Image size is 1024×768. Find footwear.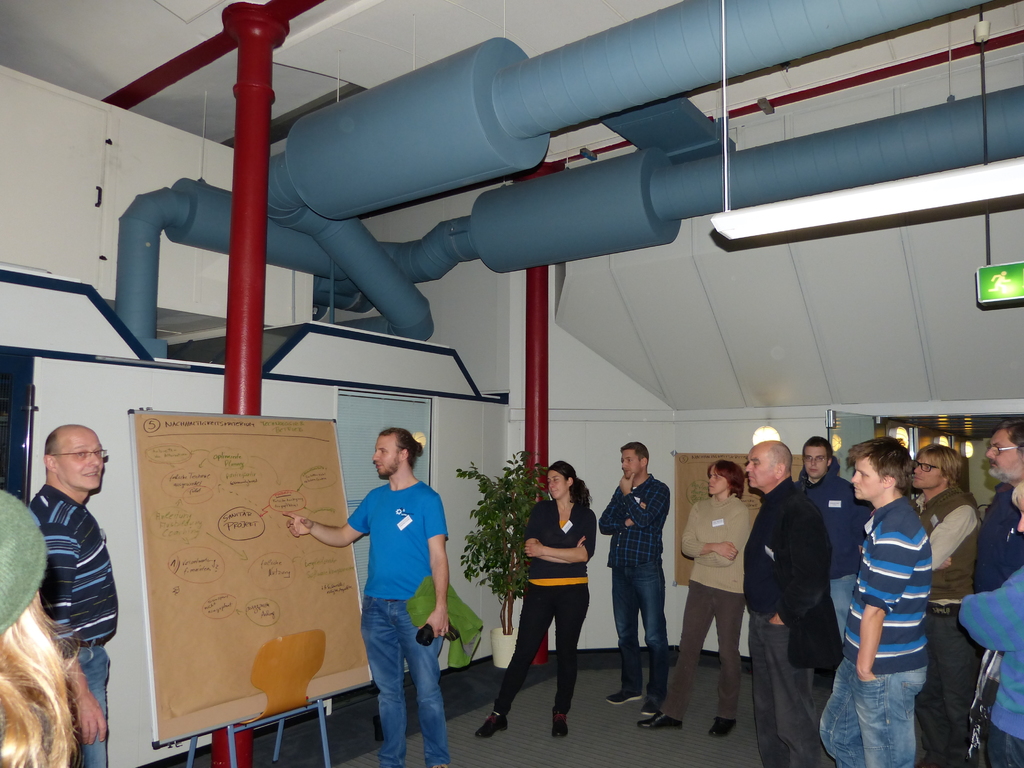
BBox(705, 714, 738, 738).
